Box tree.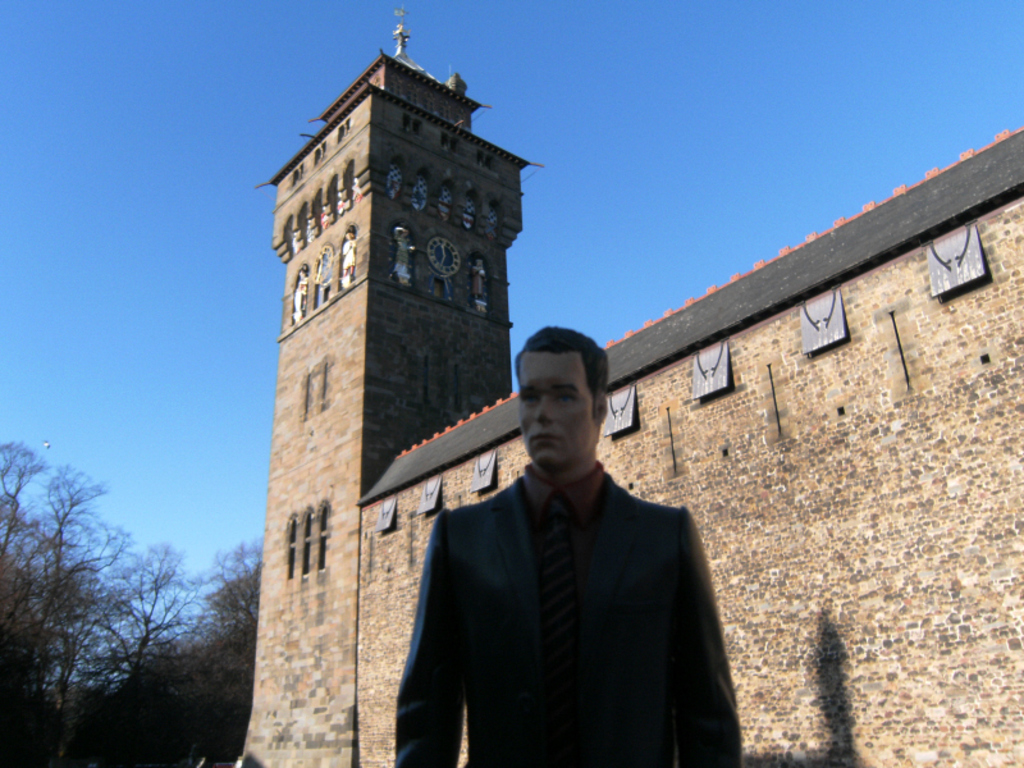
x1=88, y1=543, x2=204, y2=705.
